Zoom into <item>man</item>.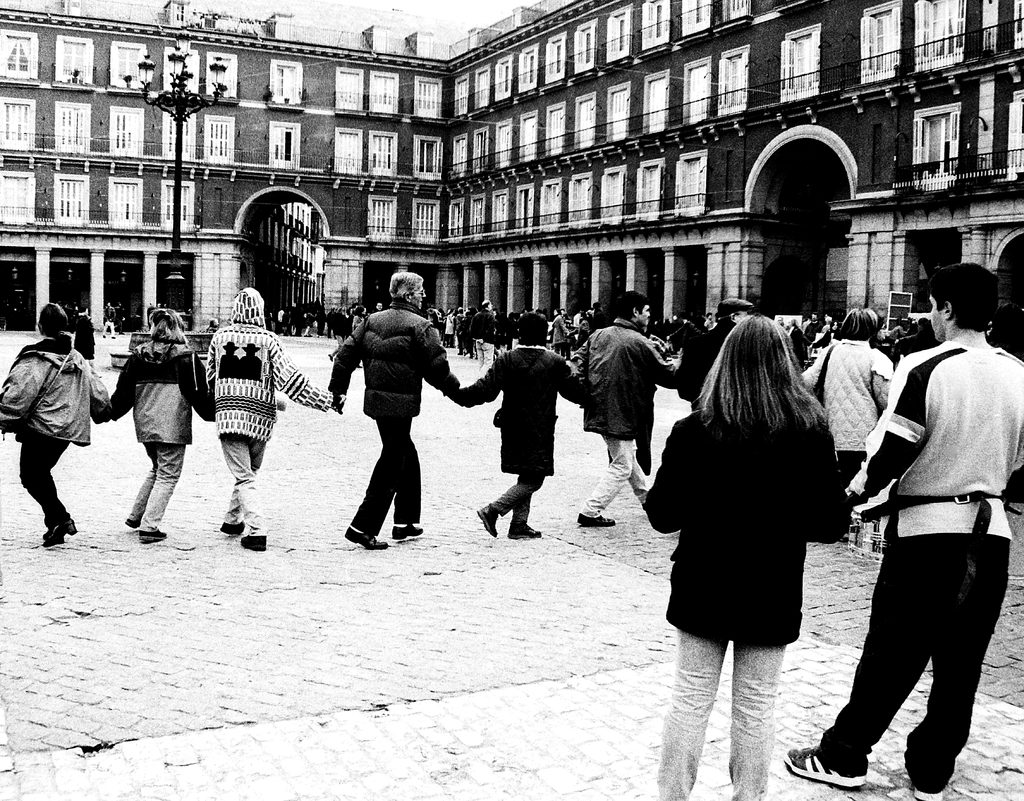
Zoom target: left=335, top=287, right=451, bottom=557.
